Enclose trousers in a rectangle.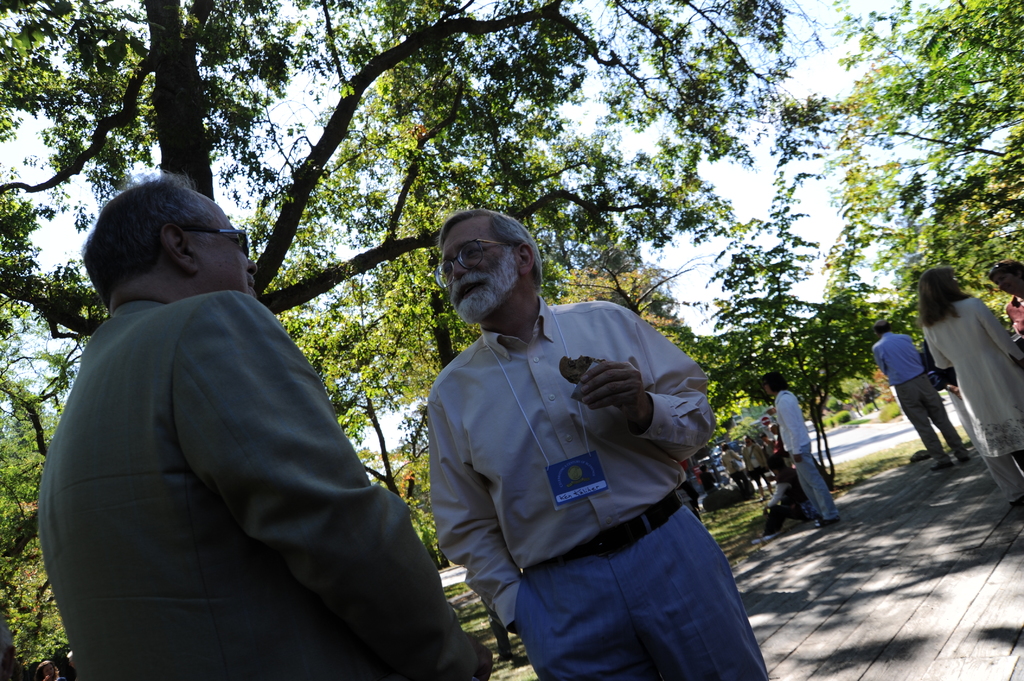
<region>519, 492, 771, 680</region>.
